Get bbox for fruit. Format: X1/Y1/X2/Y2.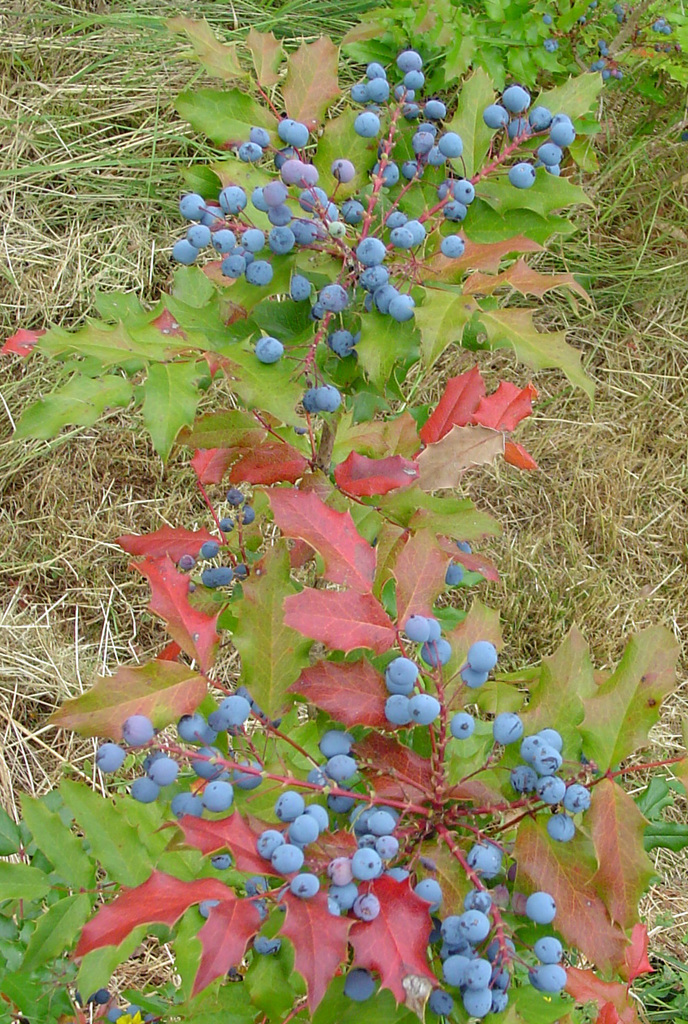
461/668/490/694.
